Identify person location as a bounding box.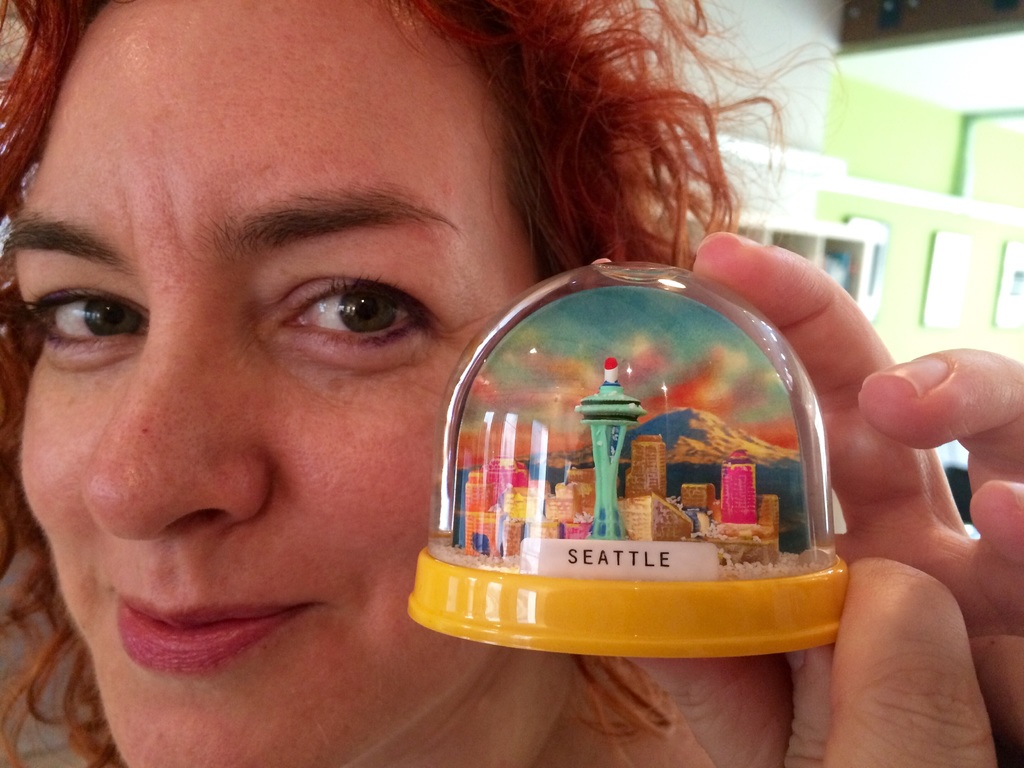
0,0,1023,767.
